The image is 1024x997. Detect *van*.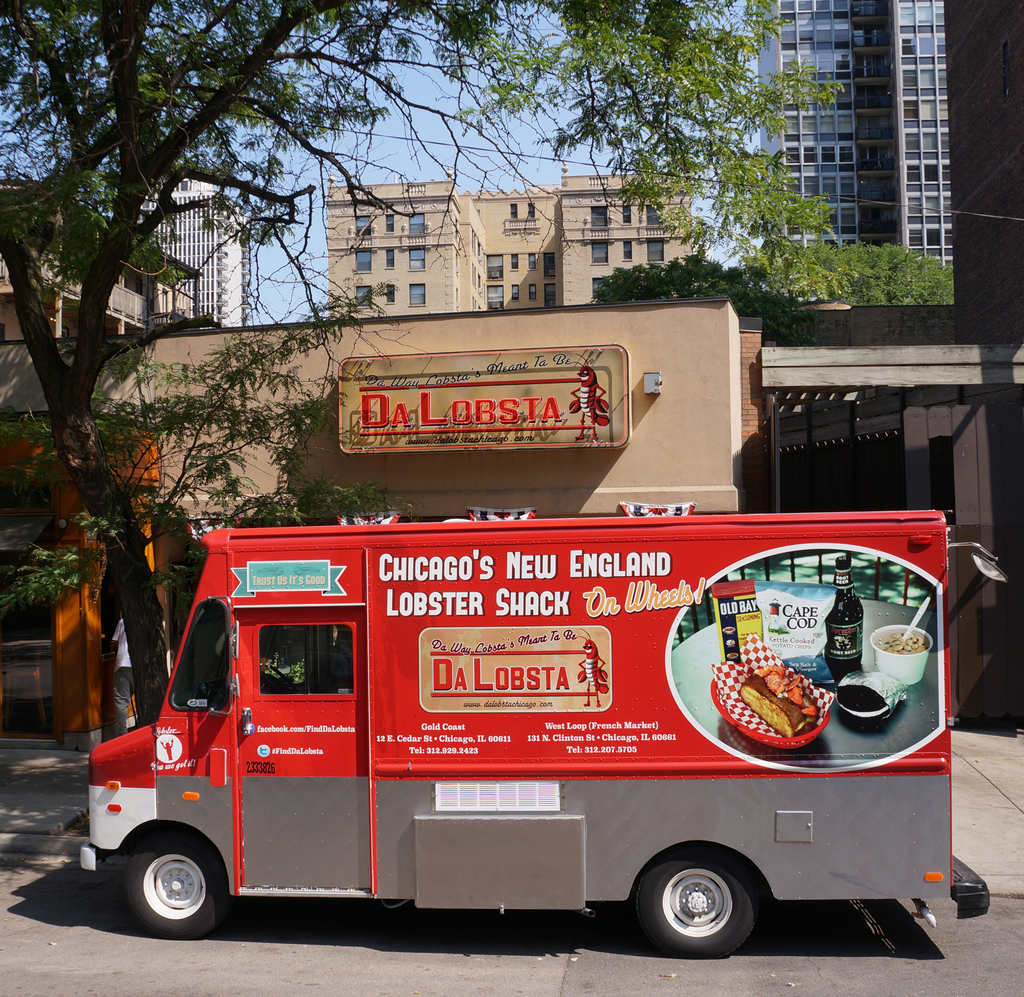
Detection: crop(78, 506, 992, 961).
